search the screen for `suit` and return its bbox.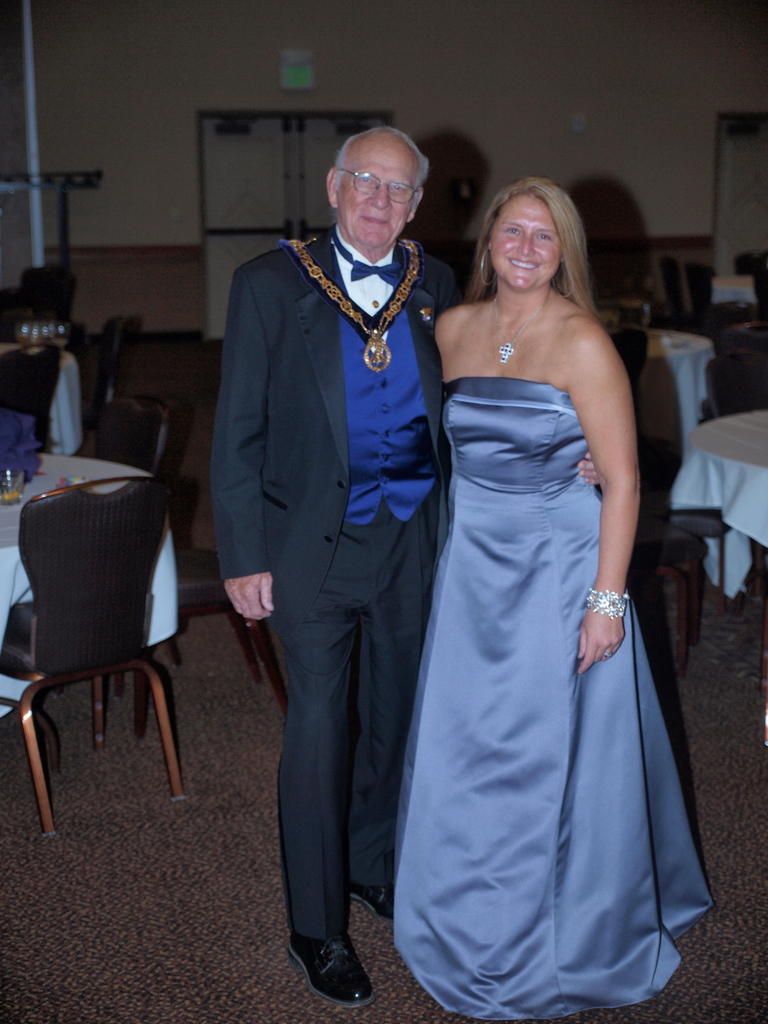
Found: x1=221 y1=137 x2=455 y2=970.
